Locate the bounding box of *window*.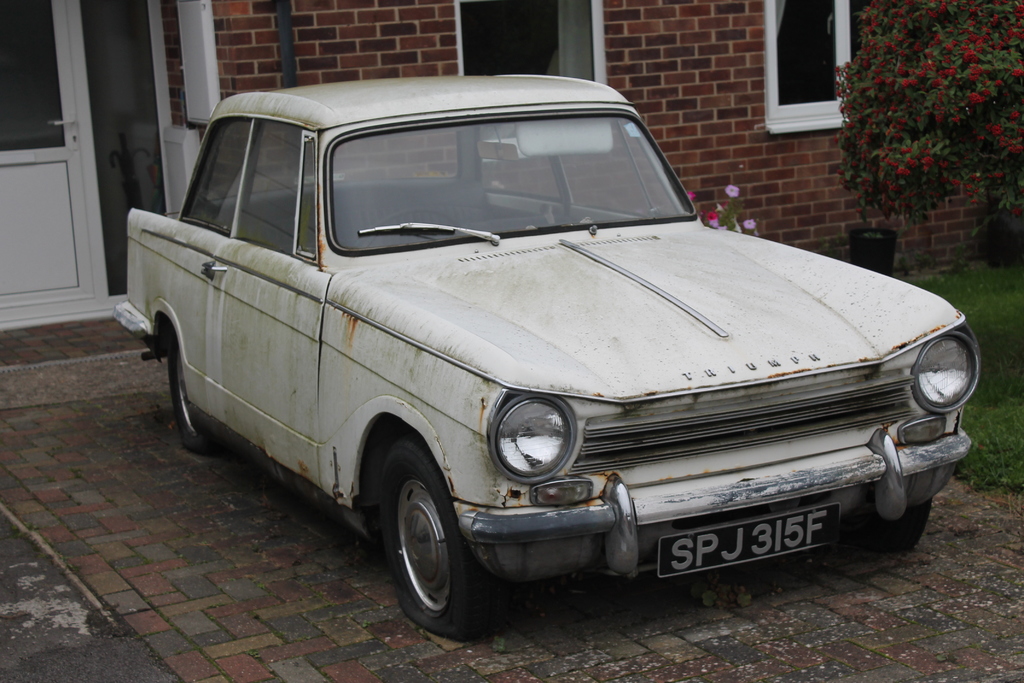
Bounding box: box(476, 119, 685, 220).
